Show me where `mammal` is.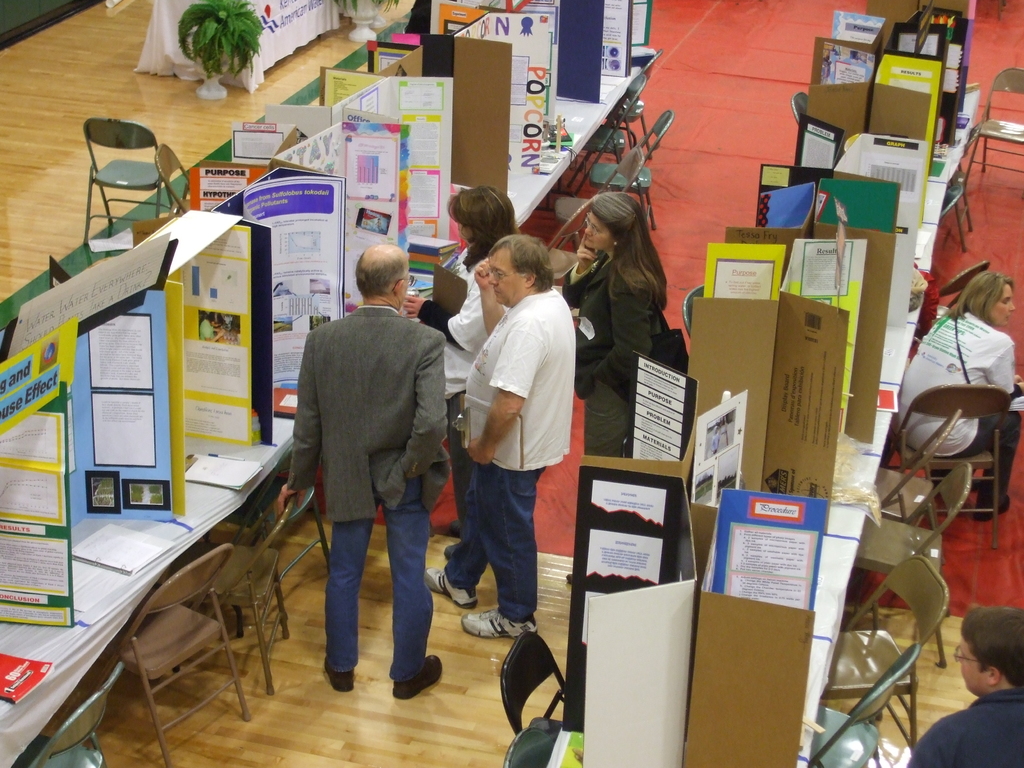
`mammal` is at 556:189:676:588.
